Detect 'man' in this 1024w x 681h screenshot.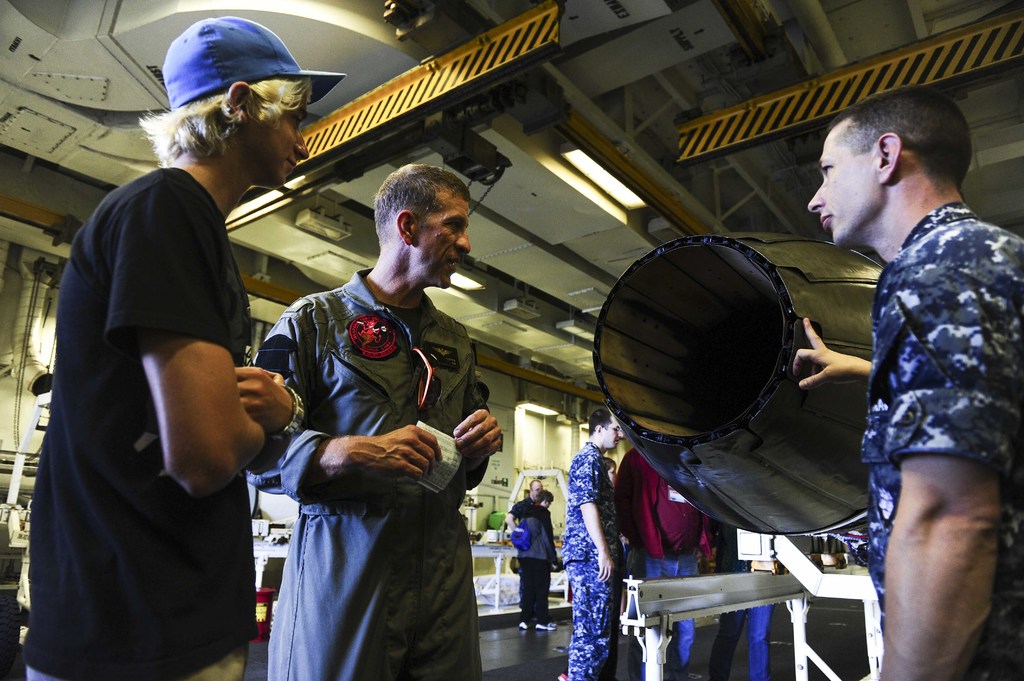
Detection: 792/92/1023/680.
